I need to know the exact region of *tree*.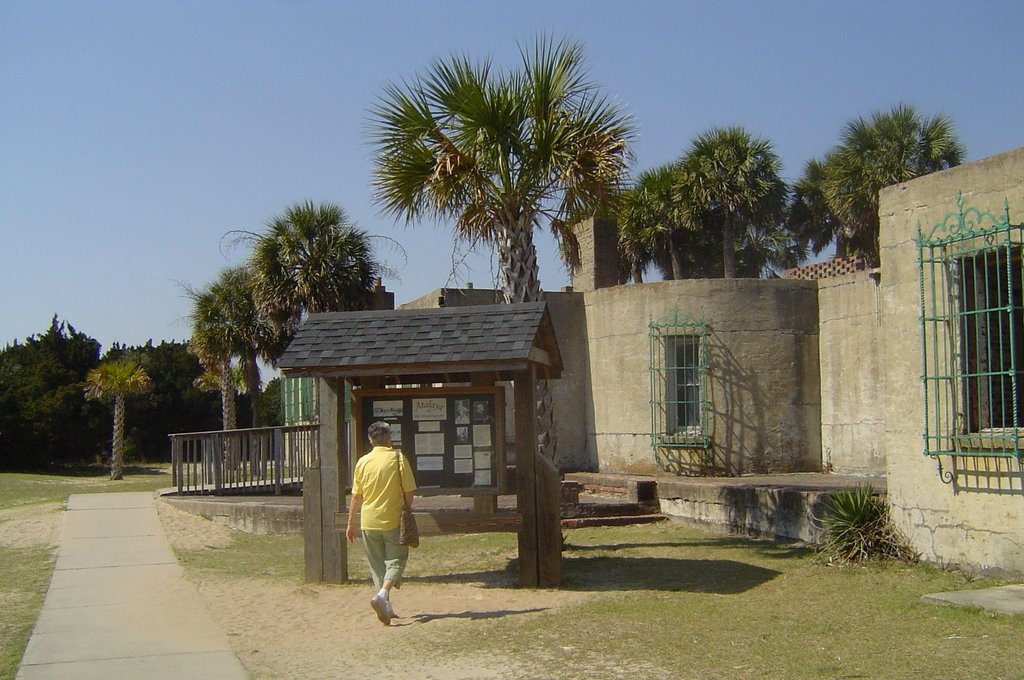
Region: bbox(4, 309, 103, 470).
